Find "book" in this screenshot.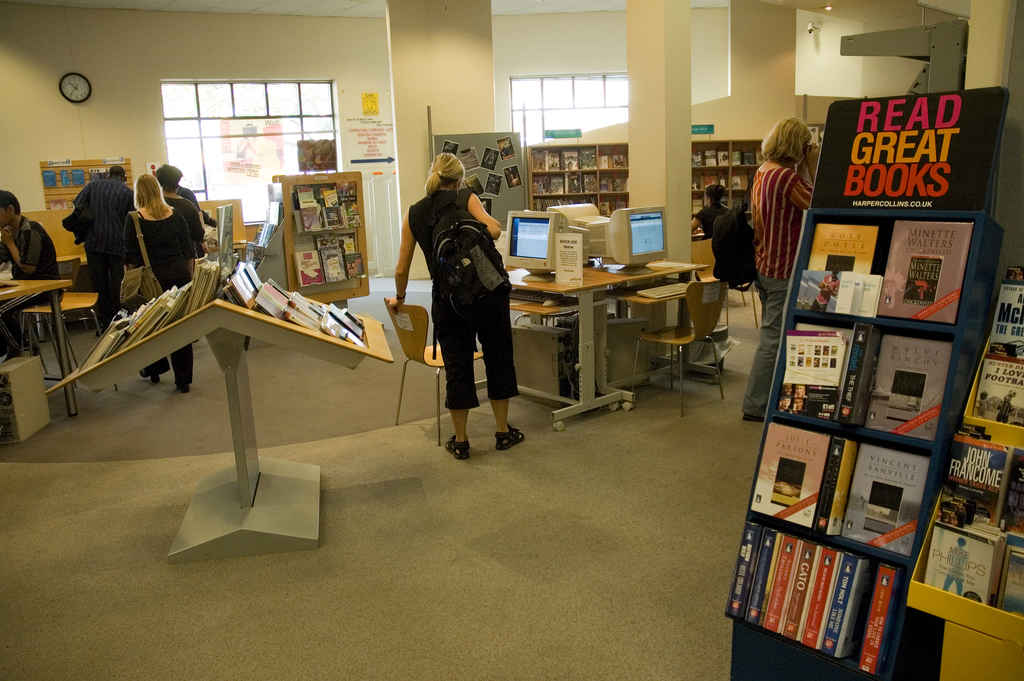
The bounding box for "book" is 834,323,871,425.
